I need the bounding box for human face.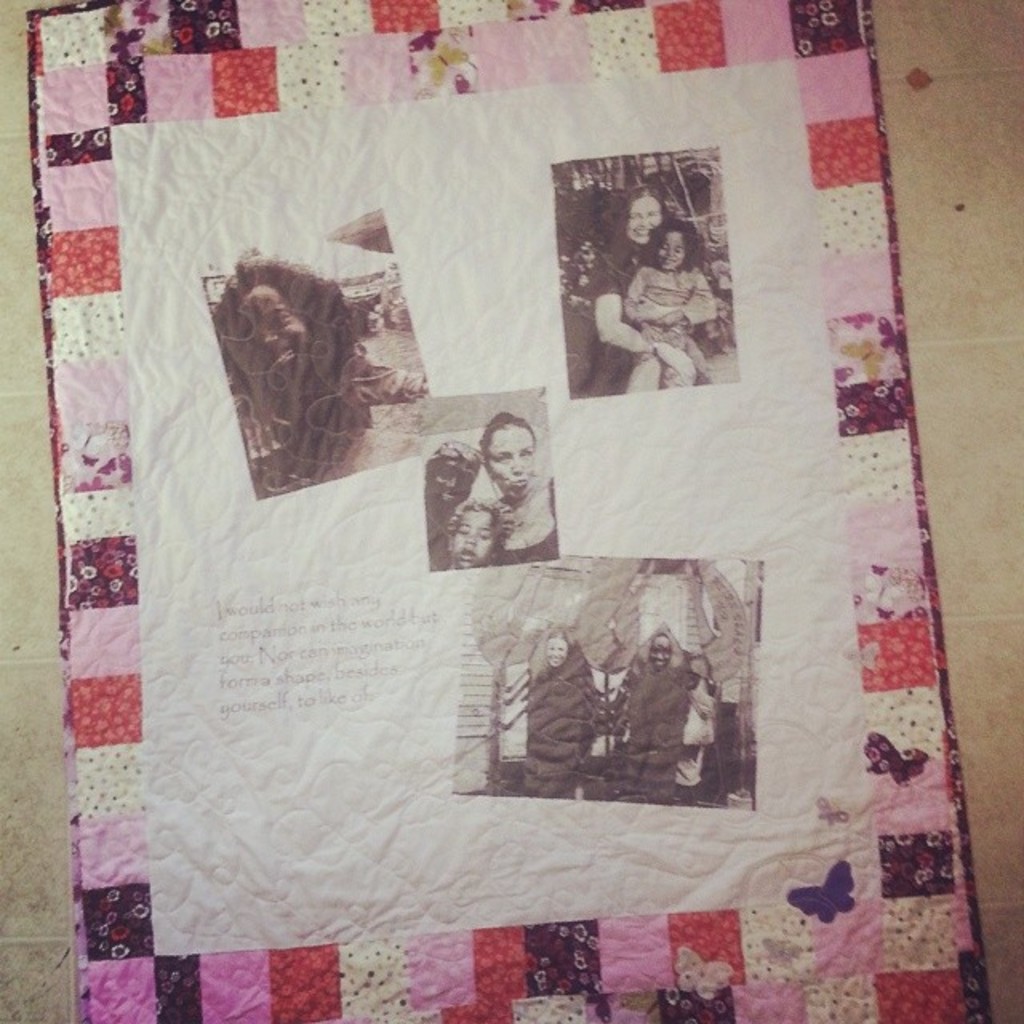
Here it is: 656 232 690 275.
